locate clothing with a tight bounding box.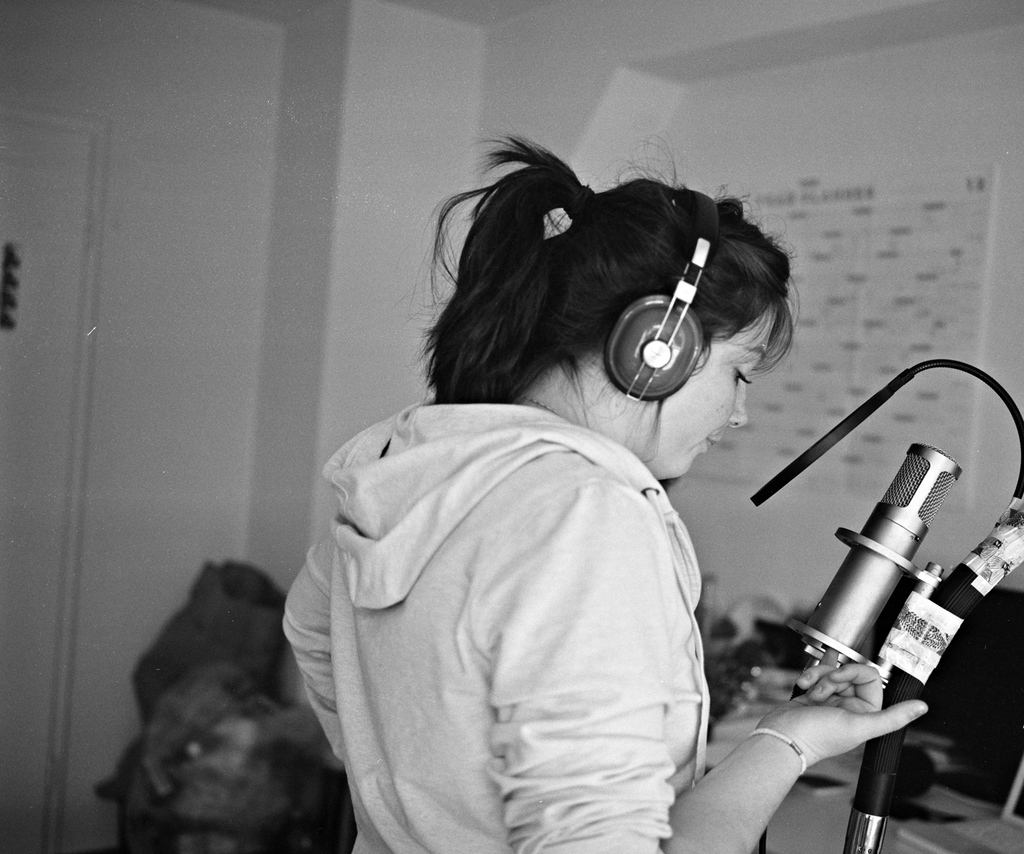
(x1=280, y1=405, x2=718, y2=853).
